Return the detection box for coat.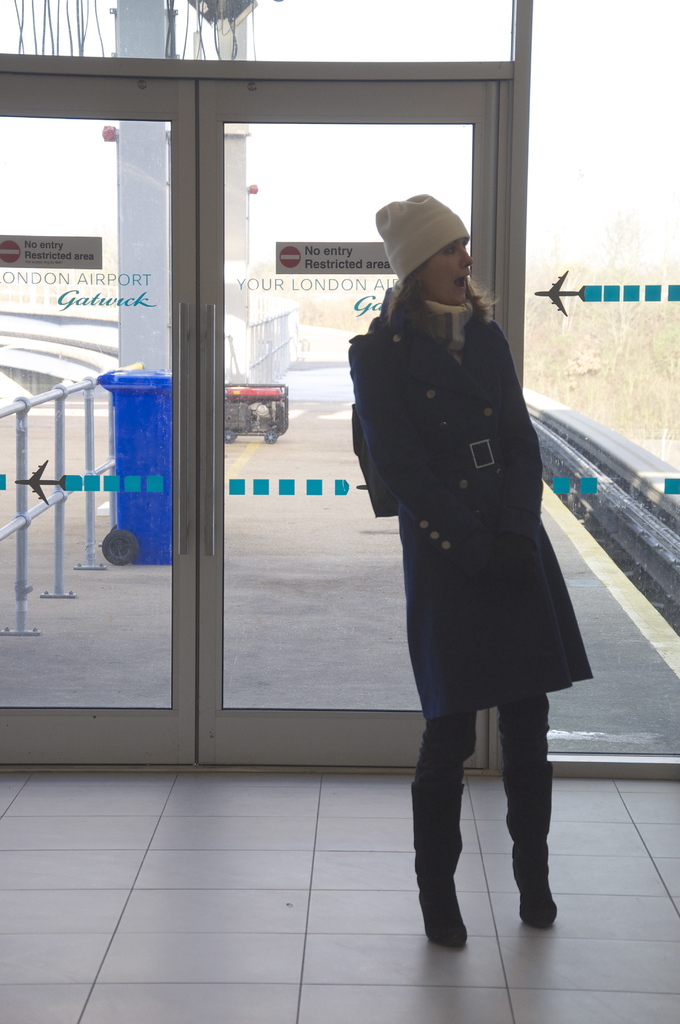
<region>339, 289, 594, 721</region>.
